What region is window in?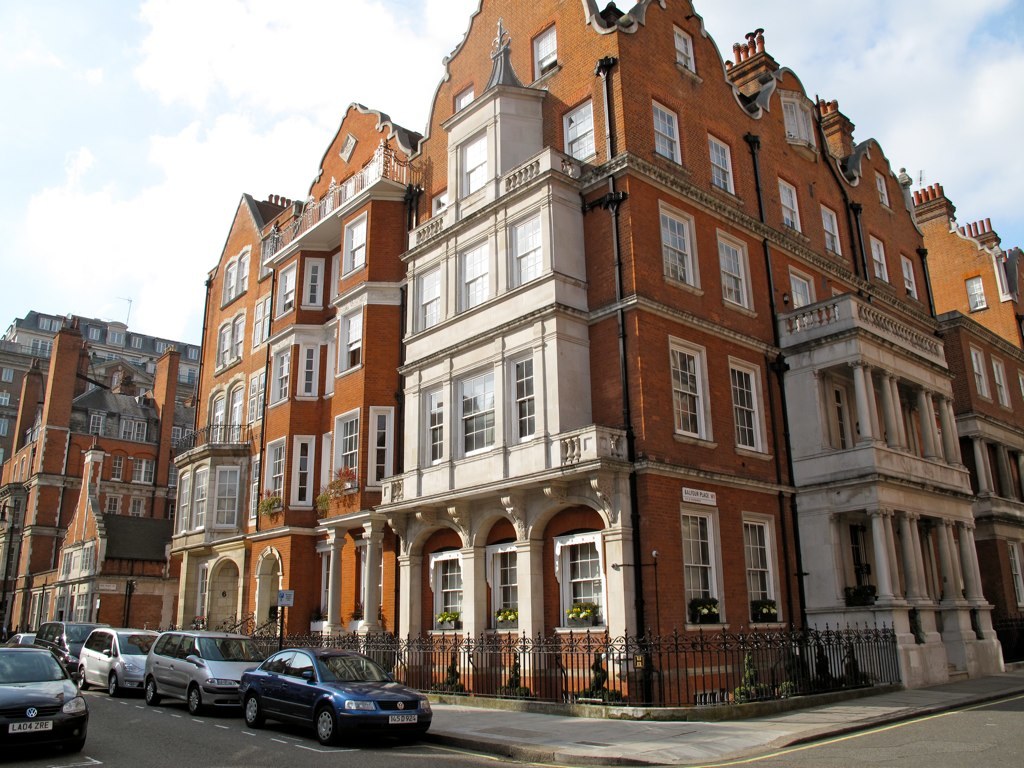
[671,343,707,439].
